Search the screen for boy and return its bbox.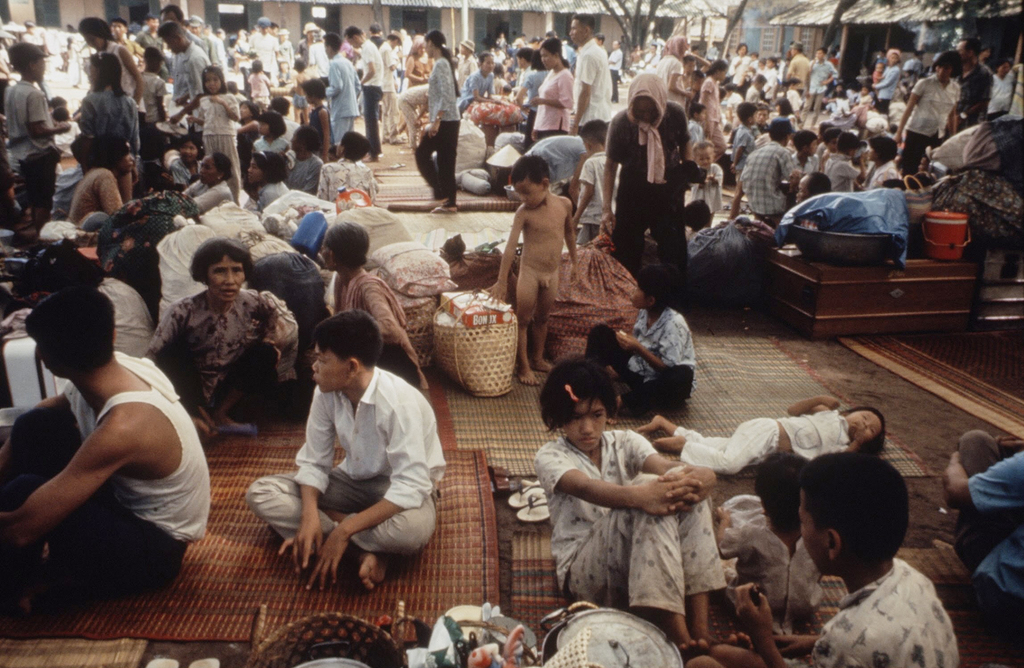
Found: box(573, 120, 620, 252).
